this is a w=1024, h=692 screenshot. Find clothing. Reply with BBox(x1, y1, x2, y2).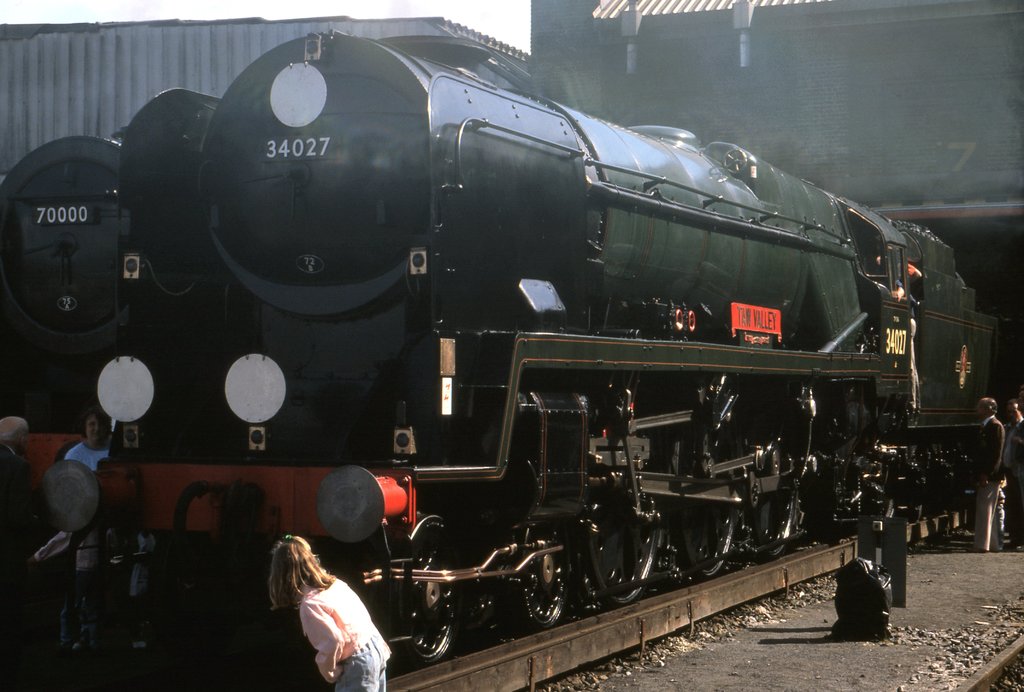
BBox(1002, 417, 1023, 545).
